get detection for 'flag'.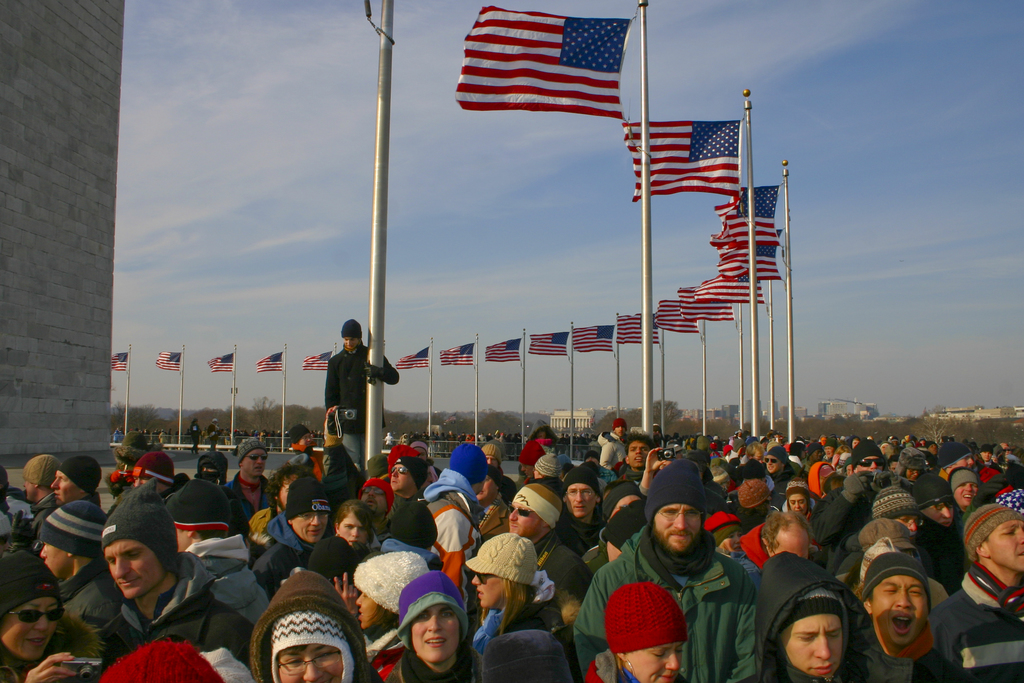
Detection: x1=105, y1=352, x2=126, y2=372.
